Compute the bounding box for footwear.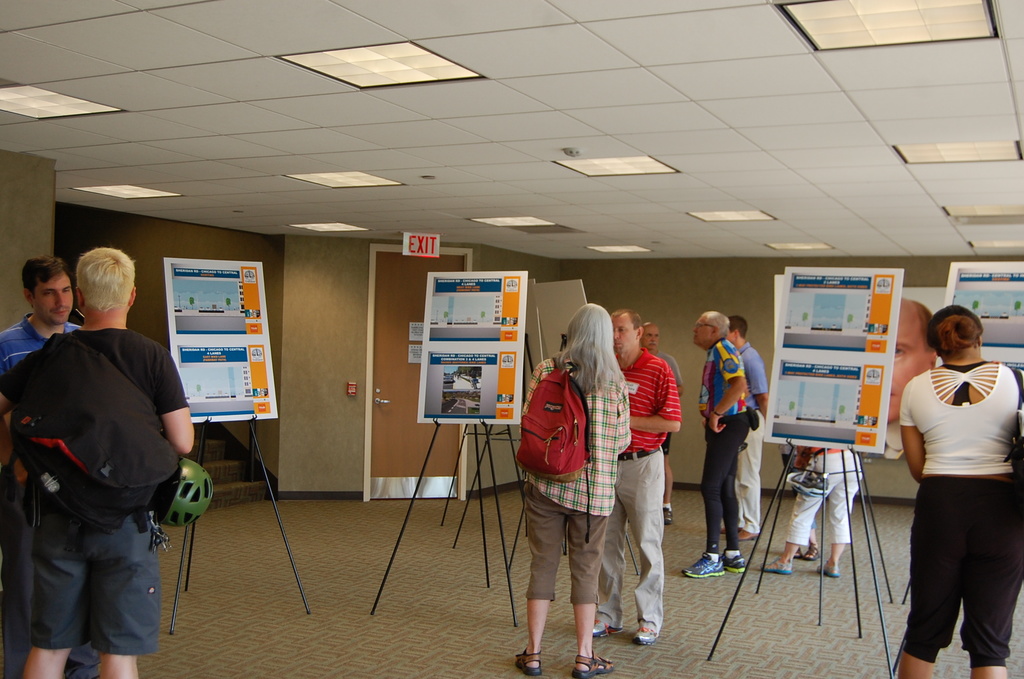
rect(628, 626, 655, 642).
